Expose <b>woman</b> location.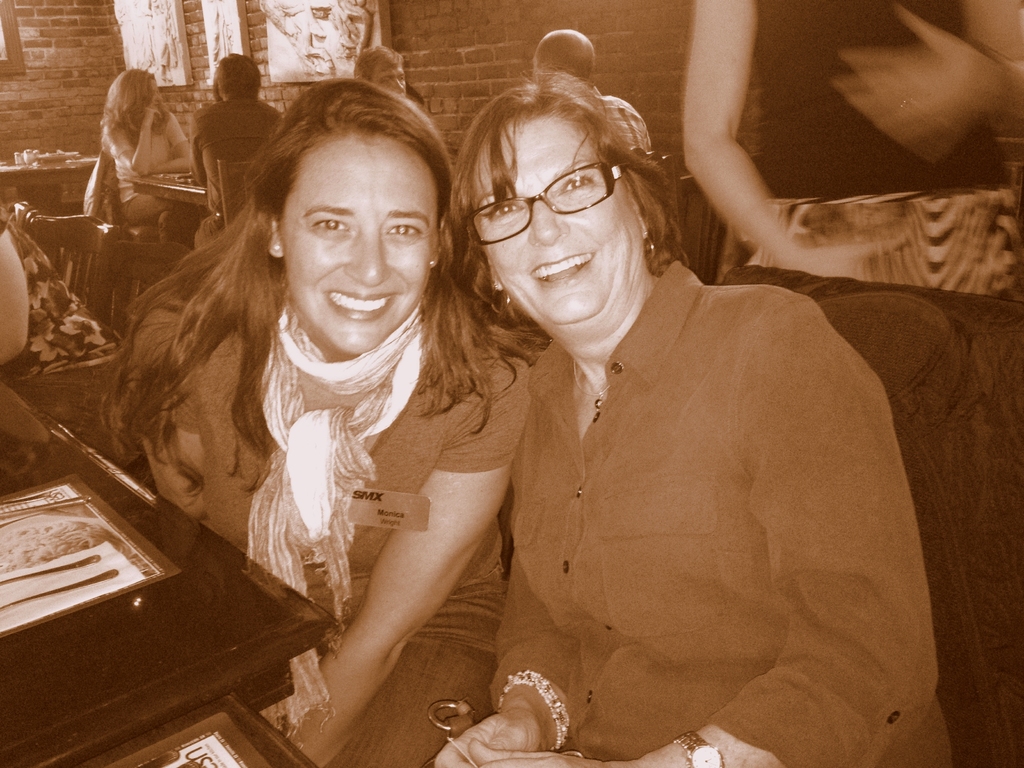
Exposed at 93,67,193,233.
